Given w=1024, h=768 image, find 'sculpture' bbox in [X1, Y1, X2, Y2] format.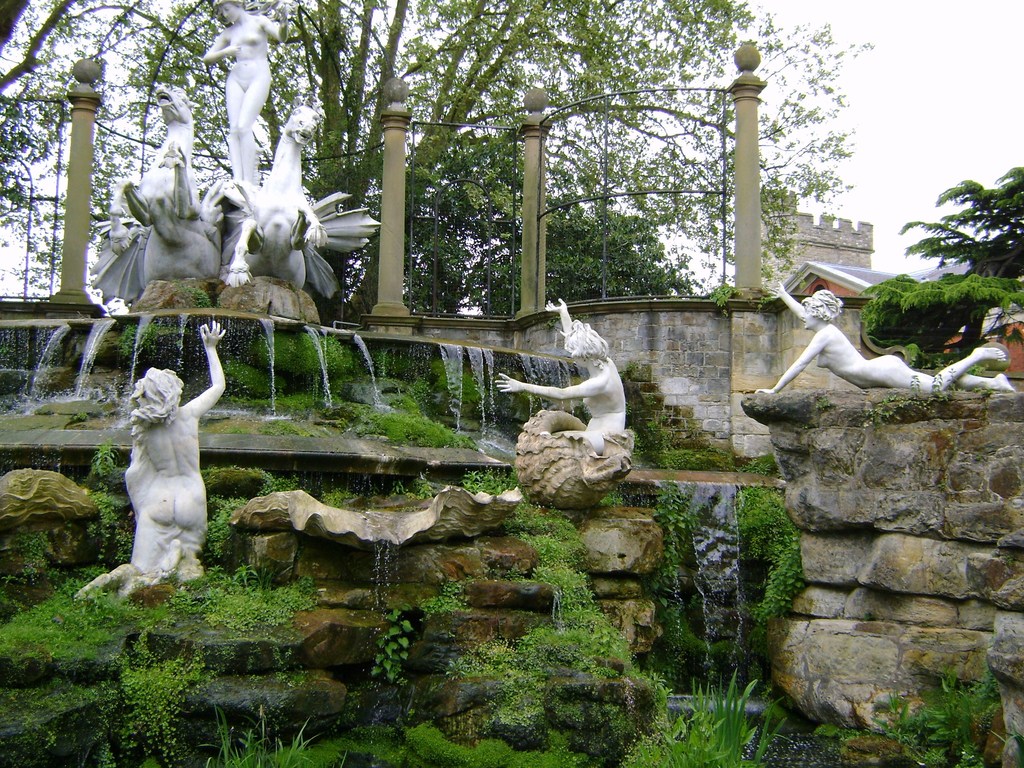
[221, 106, 358, 300].
